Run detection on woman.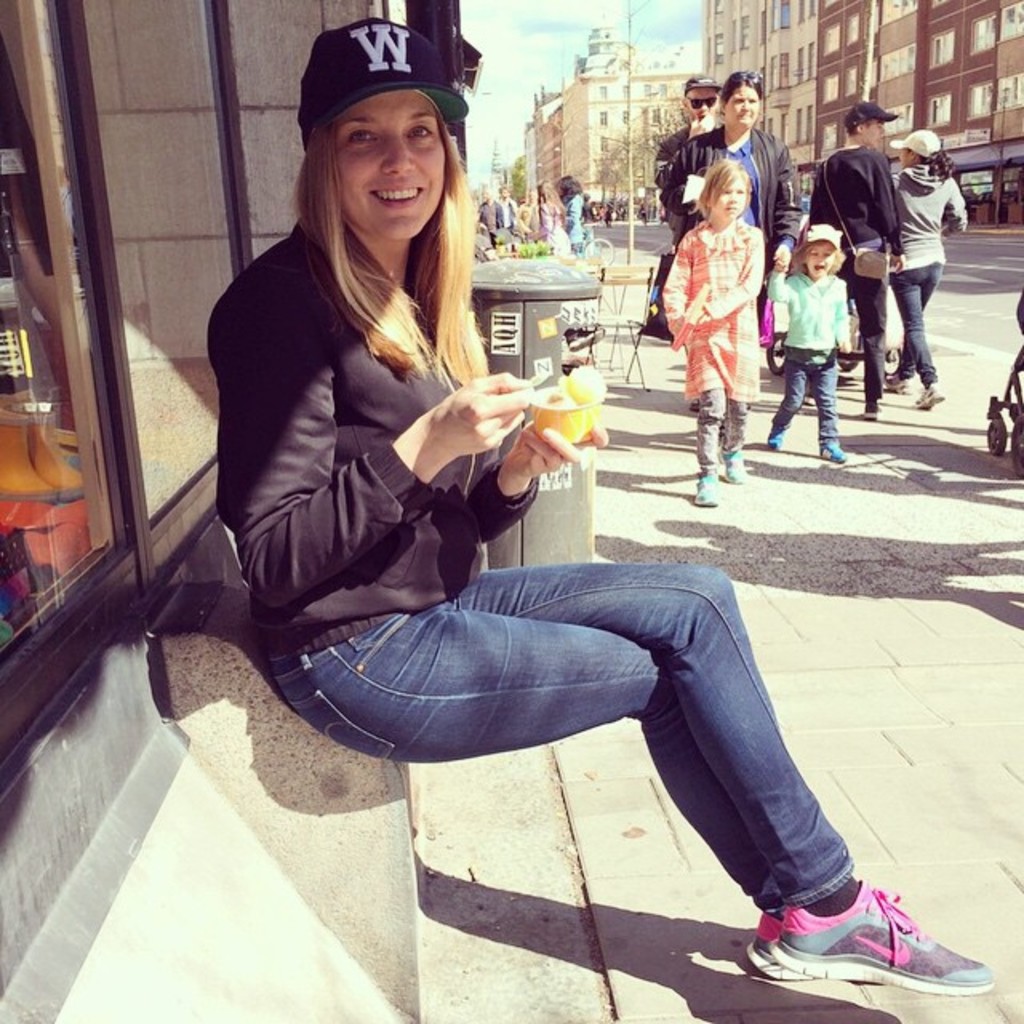
Result: [664,78,802,317].
